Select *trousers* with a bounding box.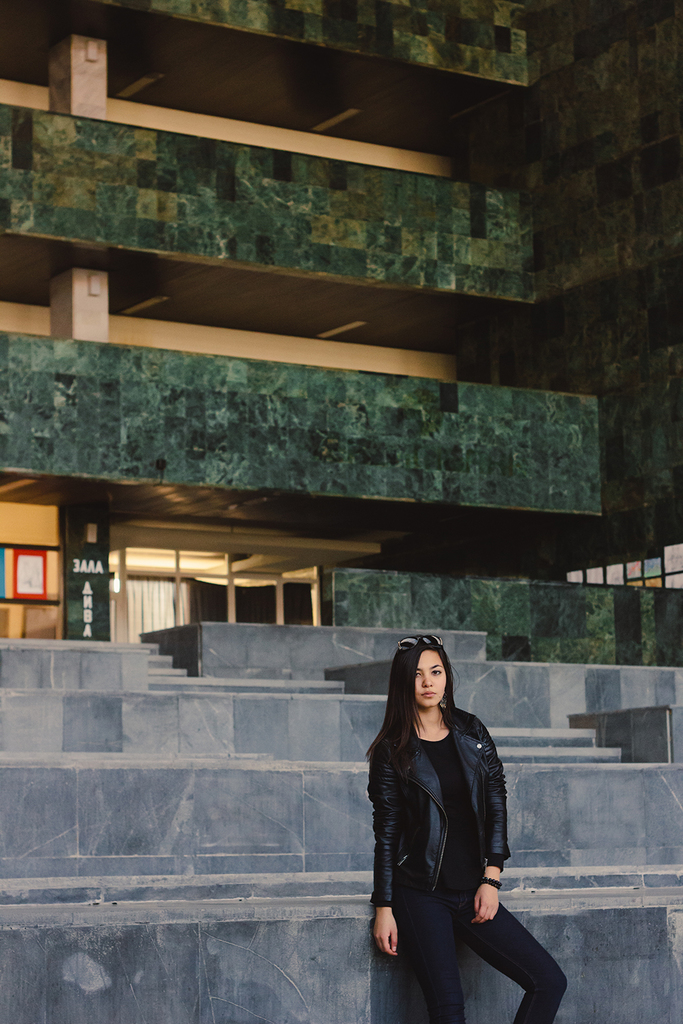
box=[408, 863, 563, 1011].
